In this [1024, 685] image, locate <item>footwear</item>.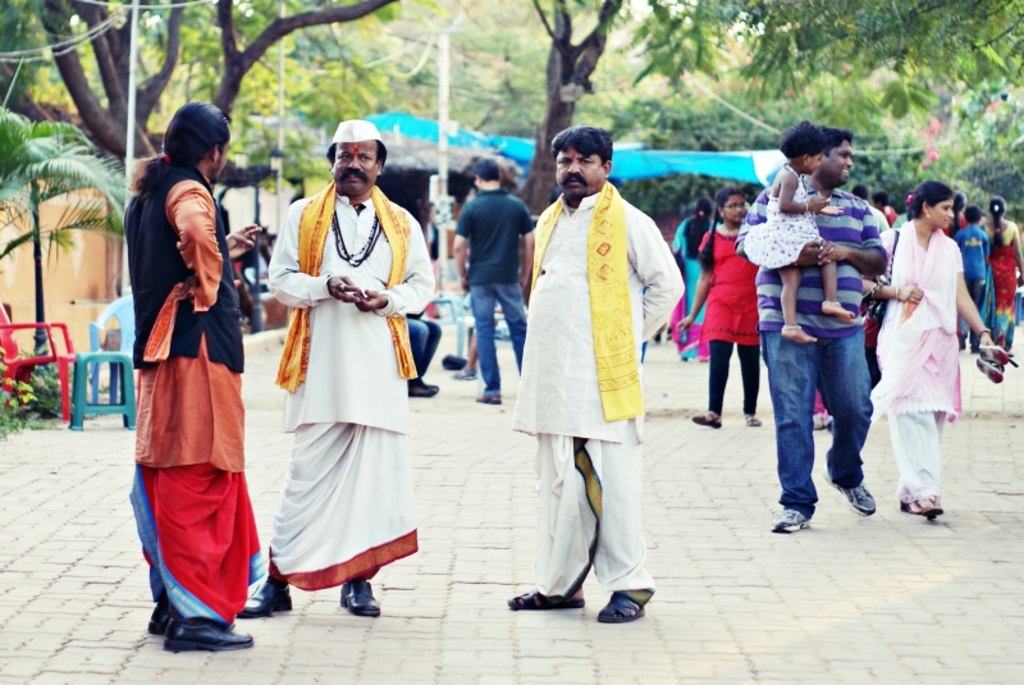
Bounding box: box=[238, 576, 291, 609].
